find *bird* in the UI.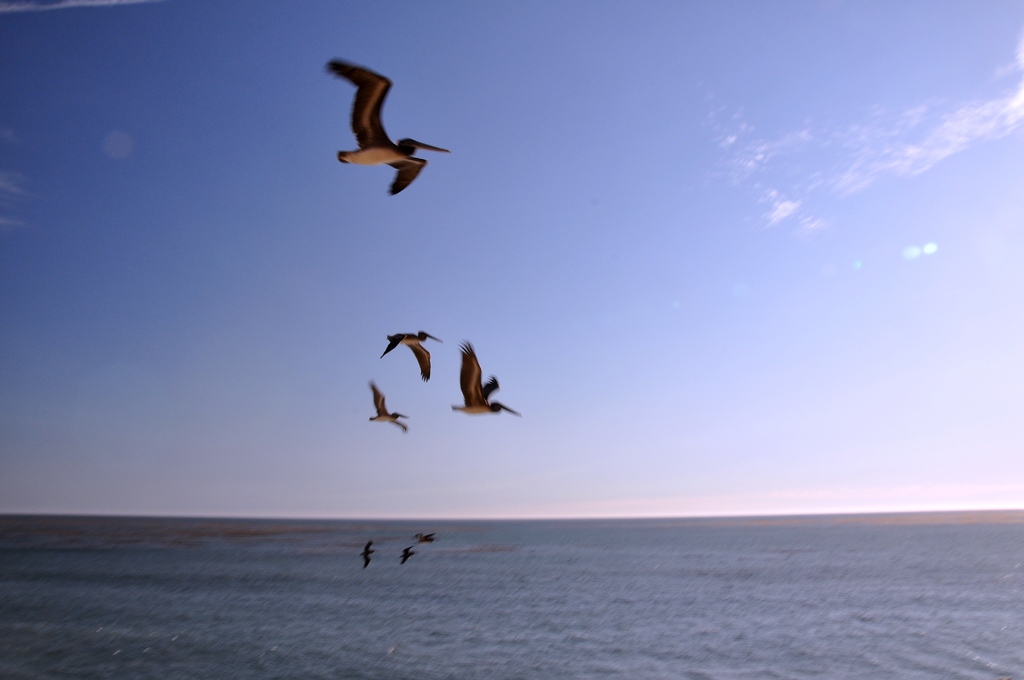
UI element at <region>362, 387, 410, 435</region>.
